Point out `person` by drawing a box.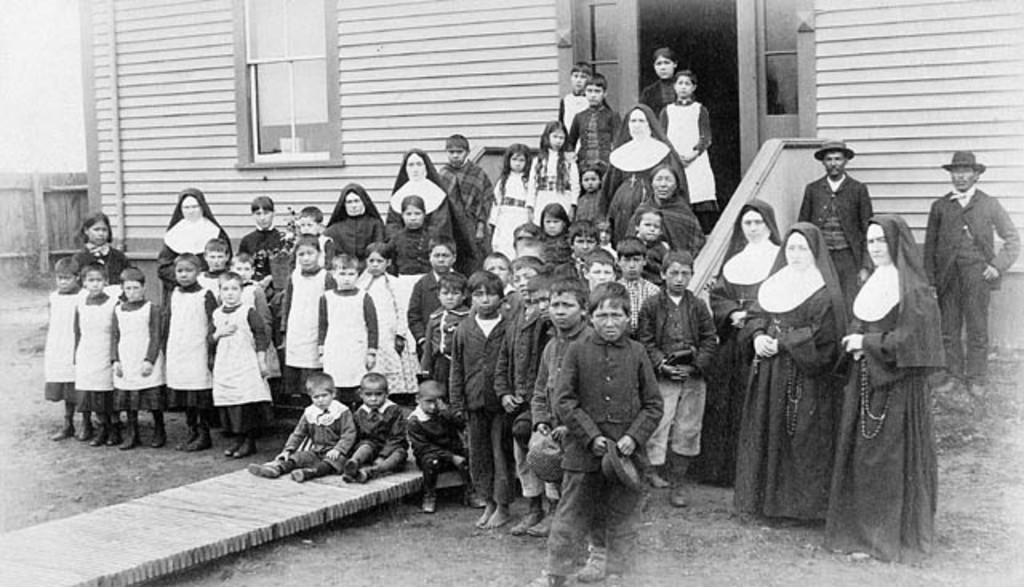
l=234, t=190, r=286, b=264.
